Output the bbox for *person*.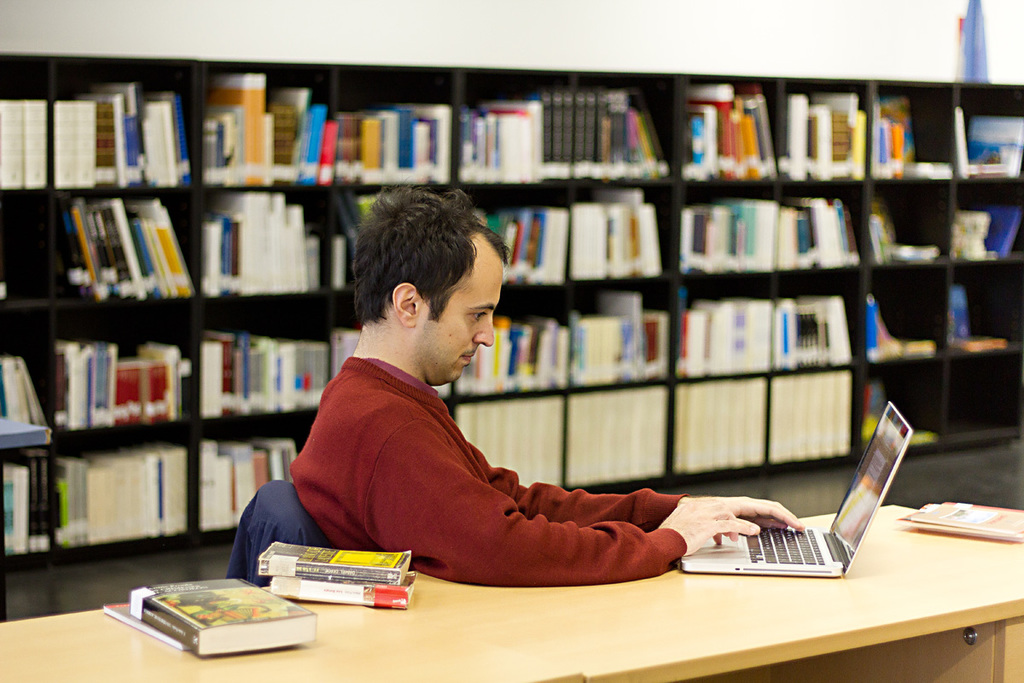
{"left": 262, "top": 131, "right": 725, "bottom": 612}.
